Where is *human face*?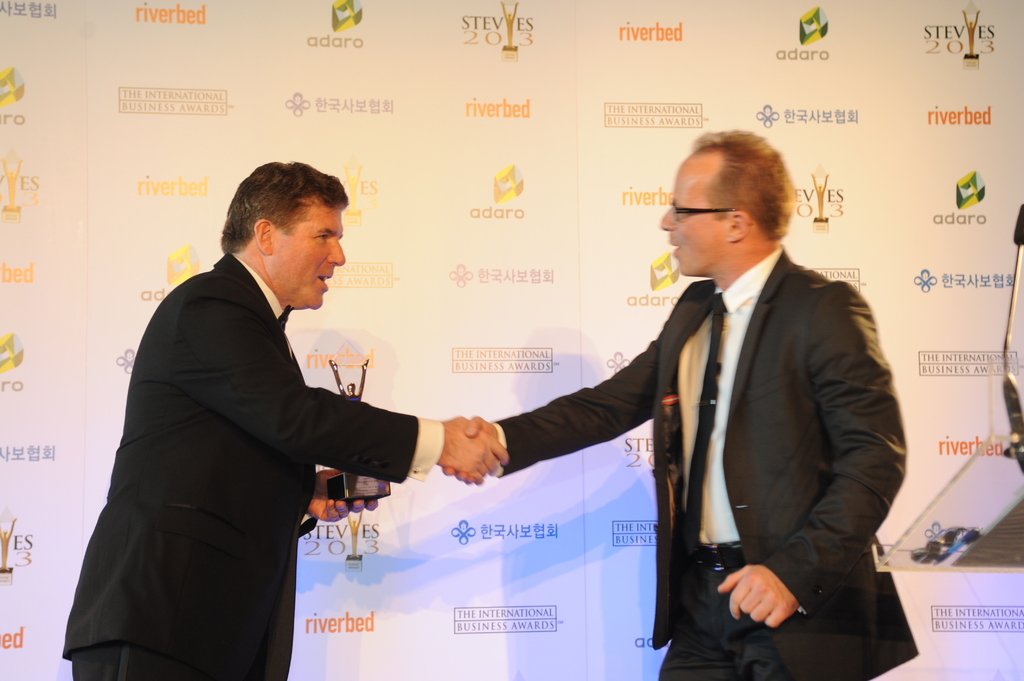
BBox(276, 196, 346, 309).
